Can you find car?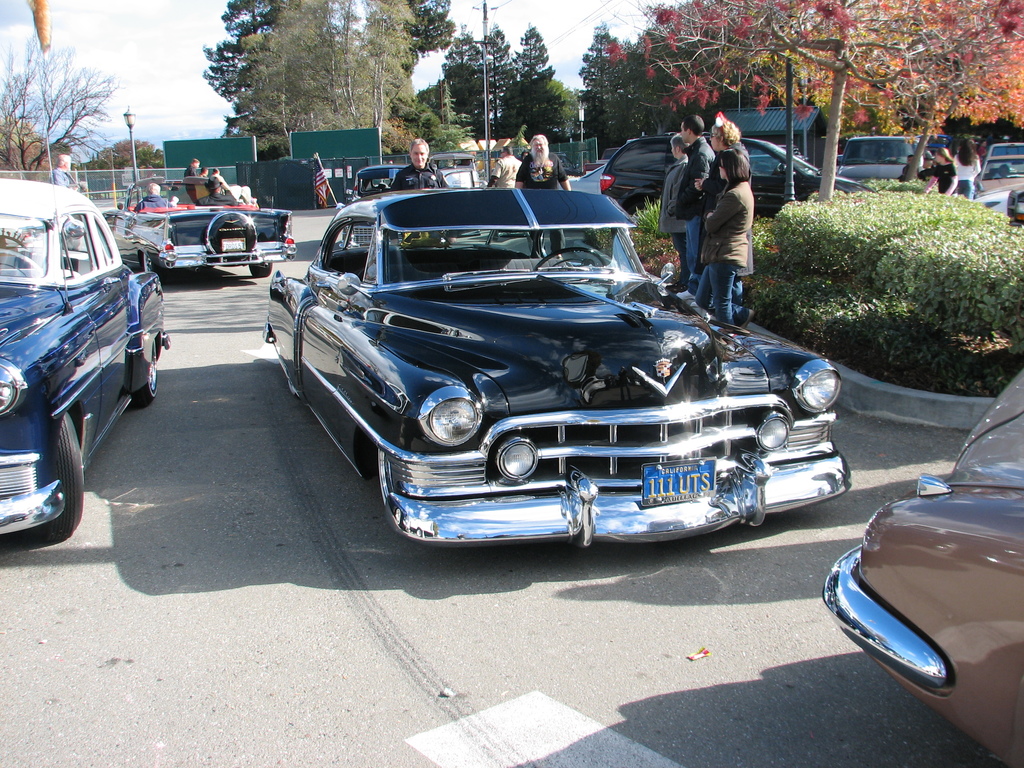
Yes, bounding box: pyautogui.locateOnScreen(341, 161, 483, 256).
